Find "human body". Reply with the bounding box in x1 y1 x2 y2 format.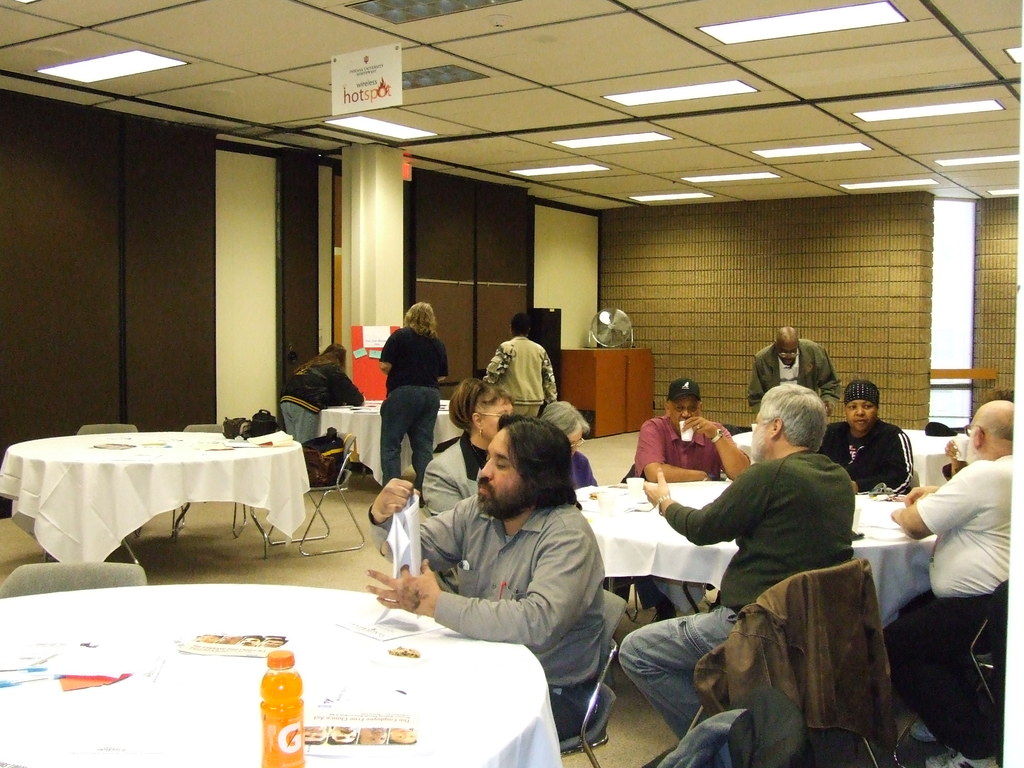
374 292 447 476.
